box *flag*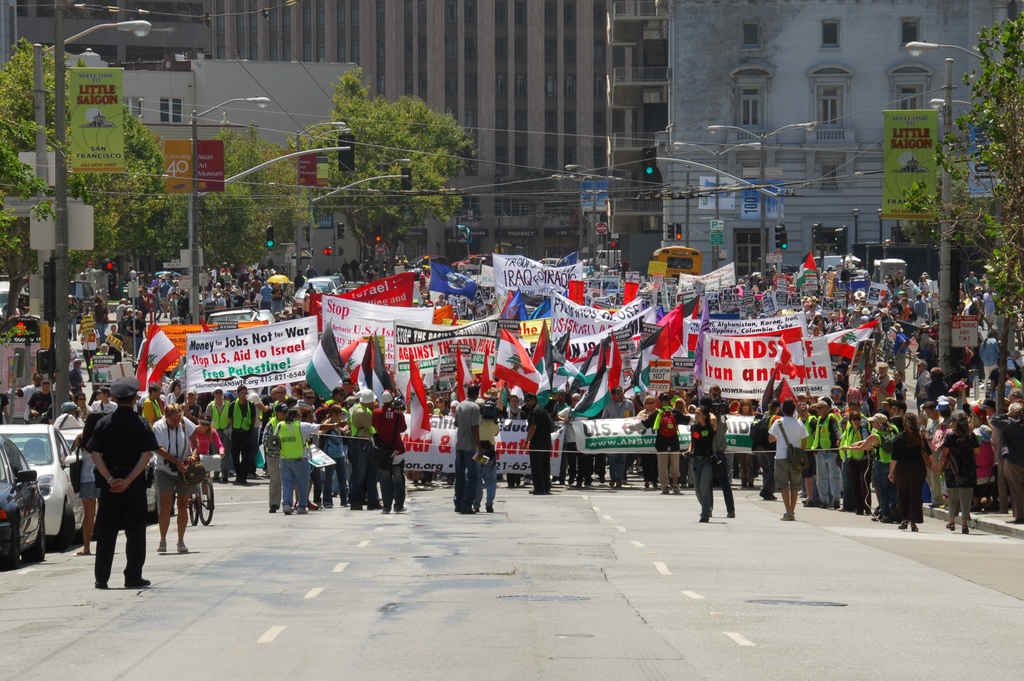
box(822, 323, 877, 359)
